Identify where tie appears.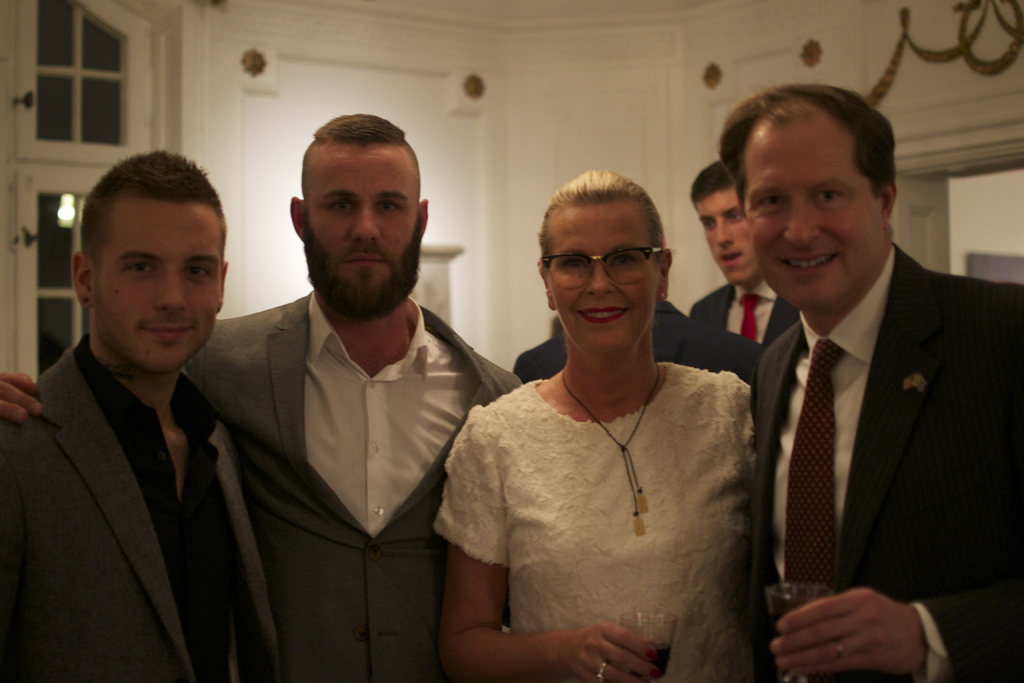
Appears at 737 292 760 348.
